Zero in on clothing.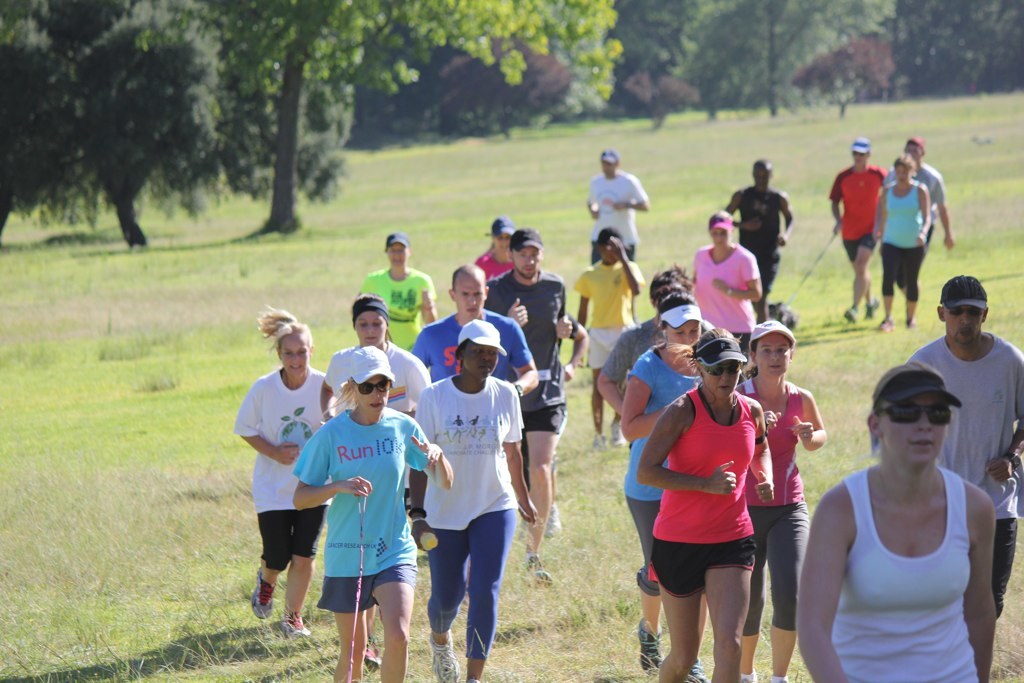
Zeroed in: select_region(830, 165, 882, 267).
